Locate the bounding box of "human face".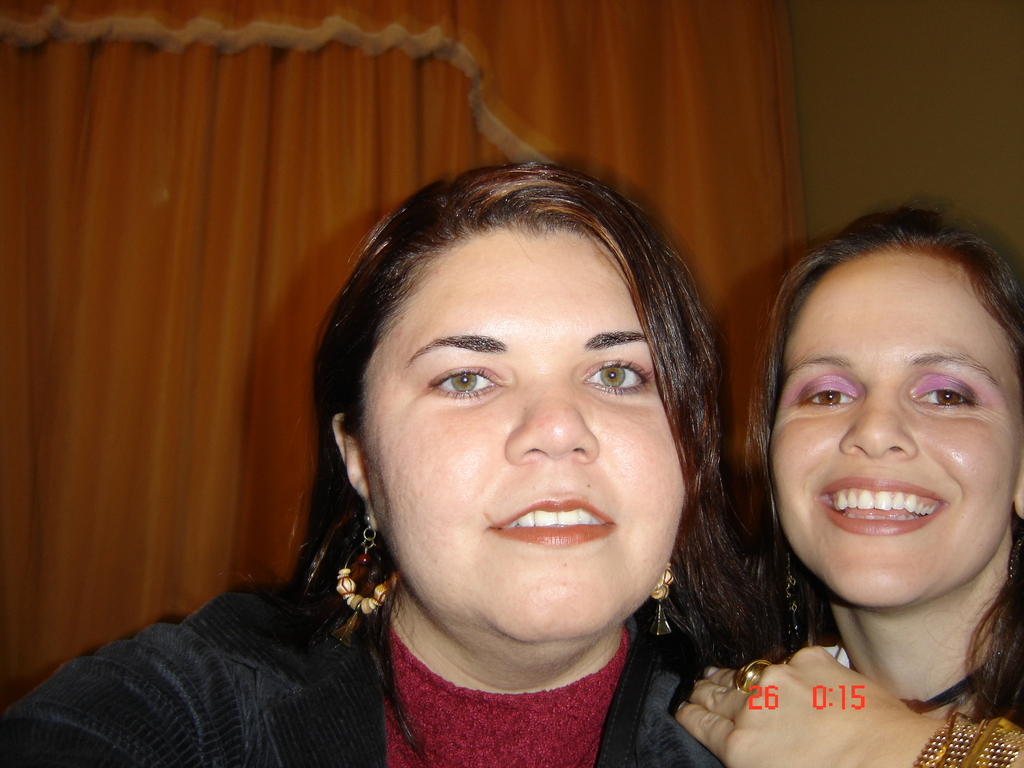
Bounding box: 779 248 1016 603.
